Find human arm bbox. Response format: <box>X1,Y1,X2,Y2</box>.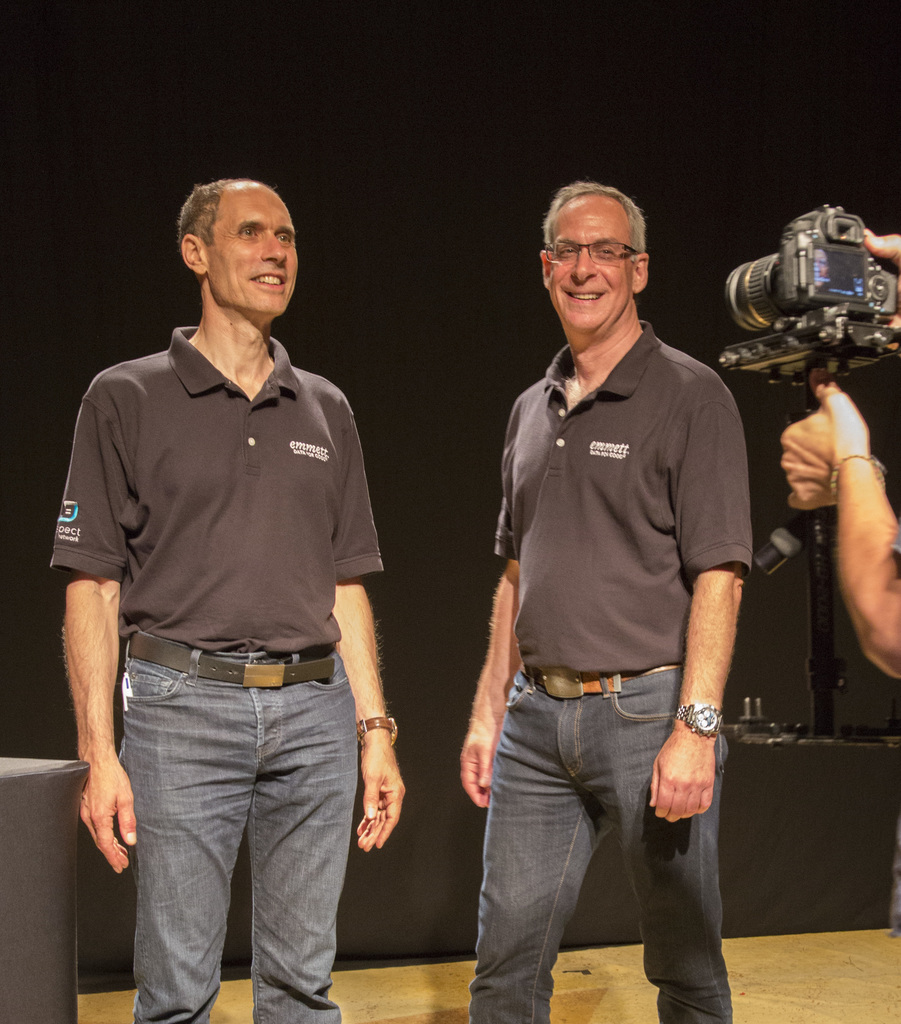
<box>38,481,131,931</box>.
